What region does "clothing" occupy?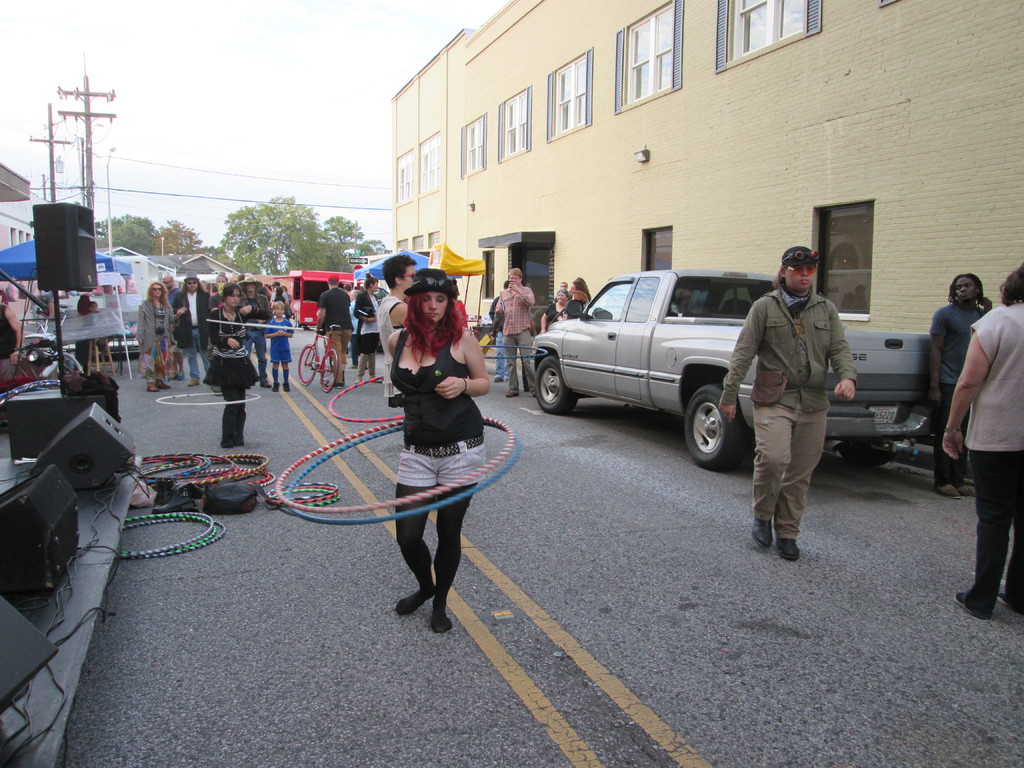
<box>494,280,539,394</box>.
